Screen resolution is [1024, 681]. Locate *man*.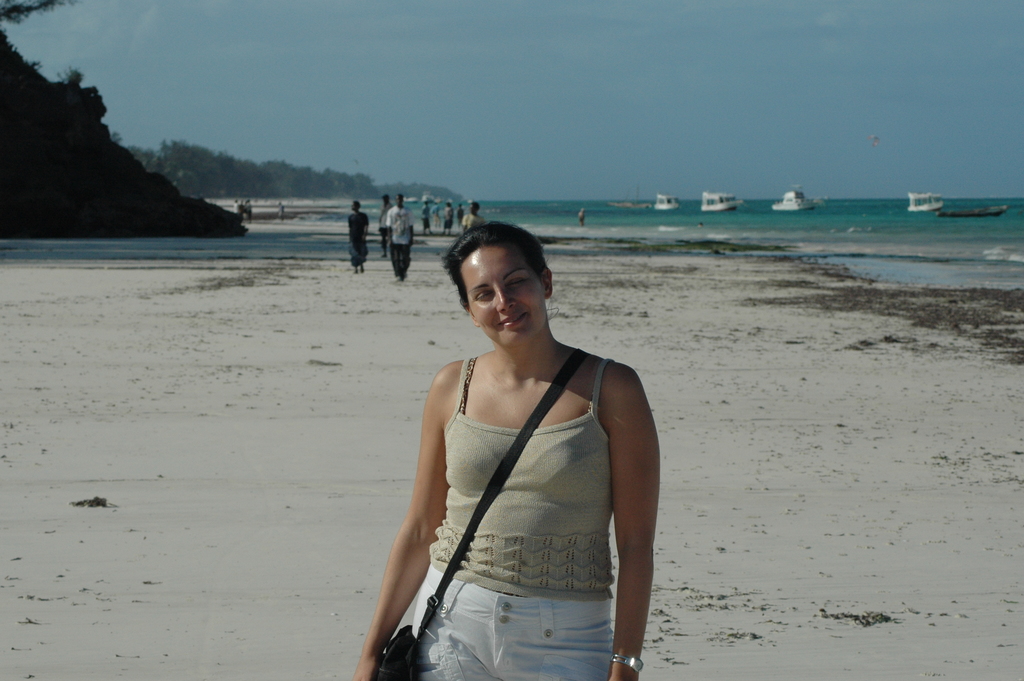
385 191 413 278.
